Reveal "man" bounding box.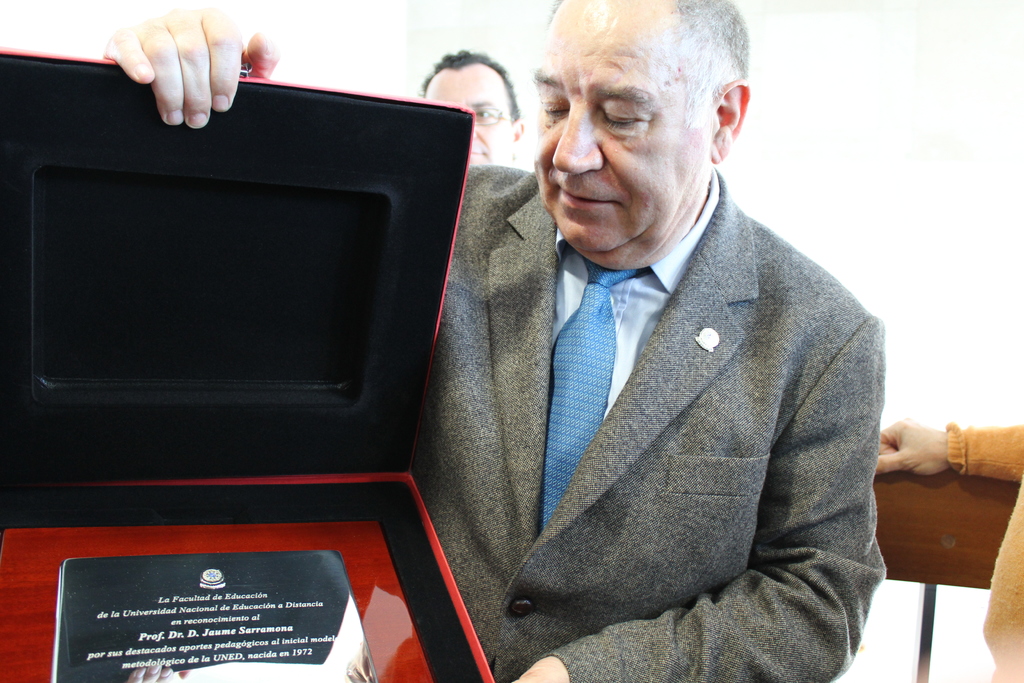
Revealed: [412,42,534,175].
